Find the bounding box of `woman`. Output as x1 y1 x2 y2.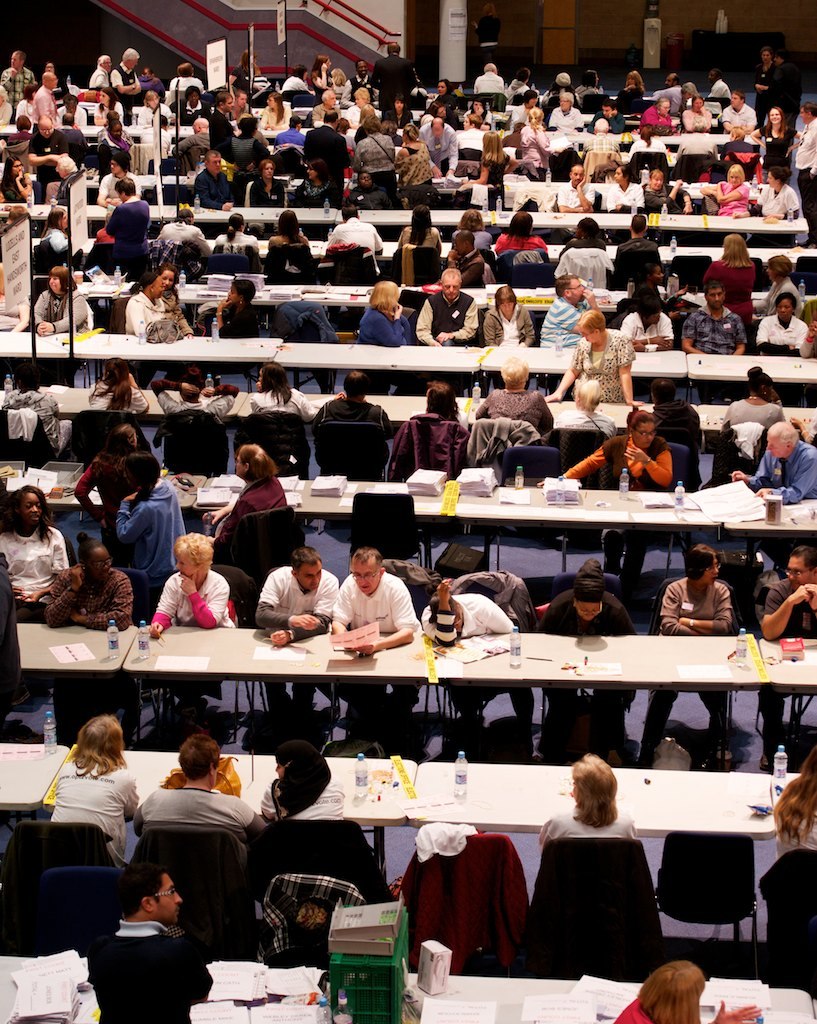
259 93 295 130.
